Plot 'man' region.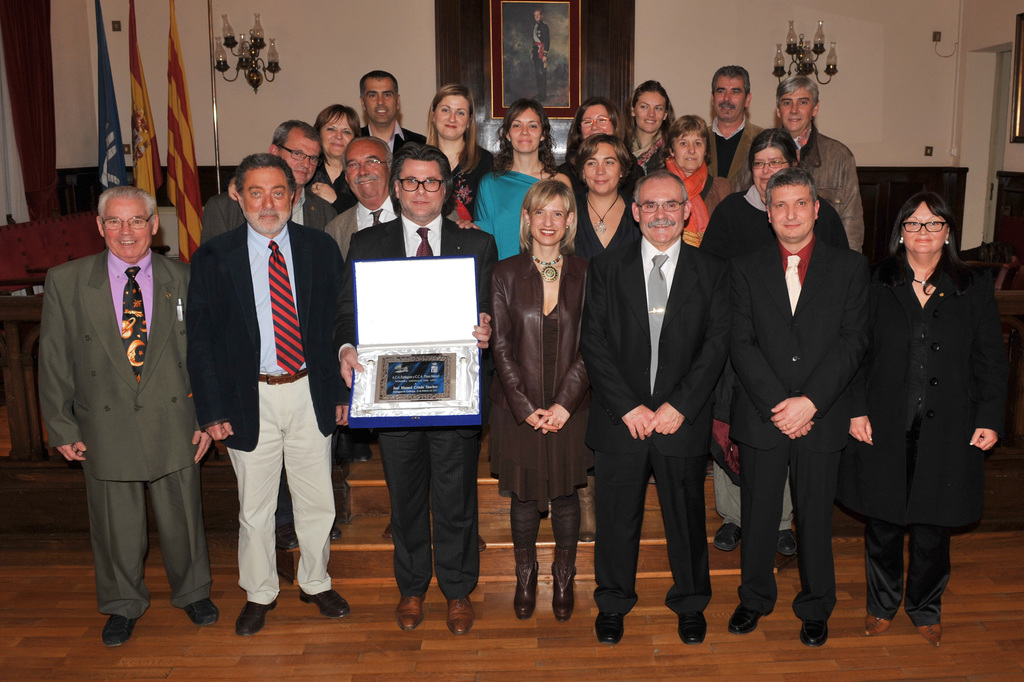
Plotted at [left=694, top=66, right=783, bottom=203].
